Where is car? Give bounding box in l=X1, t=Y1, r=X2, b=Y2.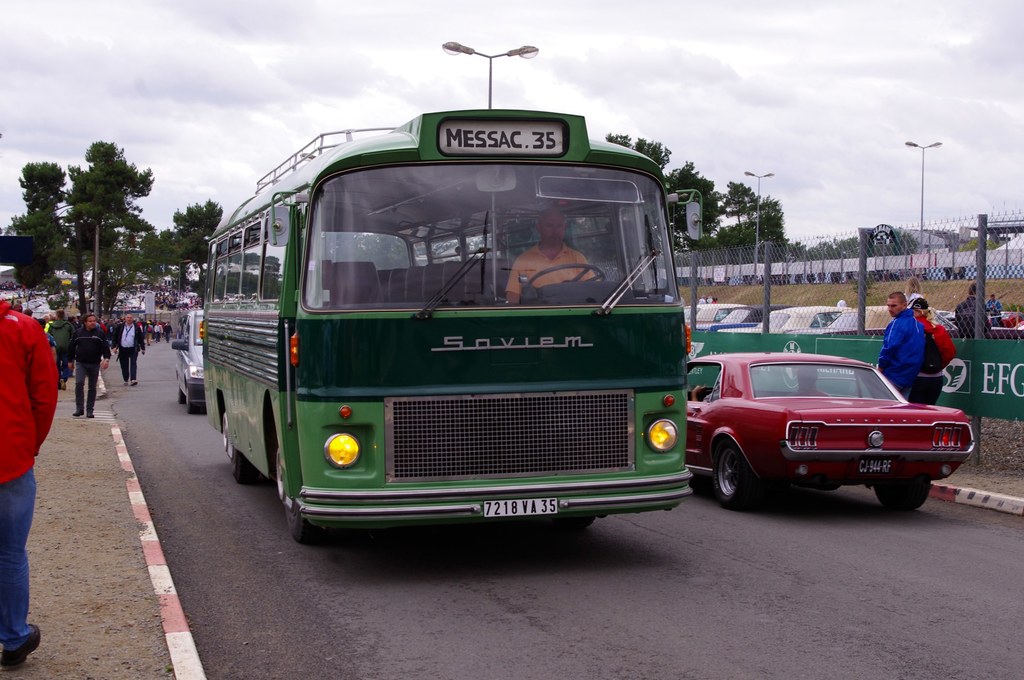
l=170, t=309, r=201, b=415.
